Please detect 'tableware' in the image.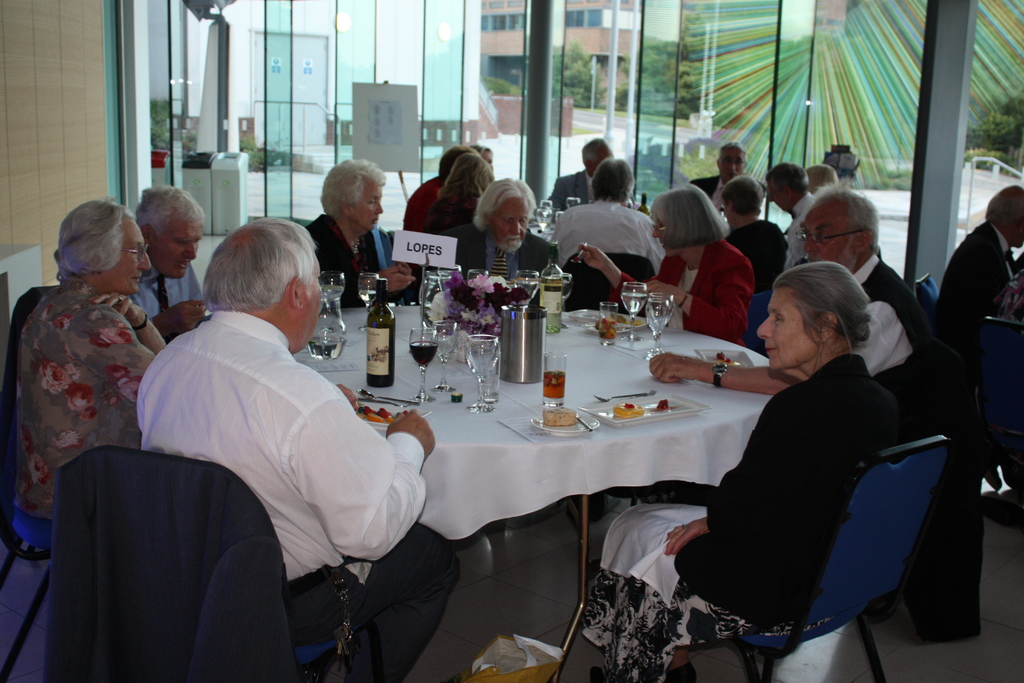
<region>468, 332, 503, 415</region>.
